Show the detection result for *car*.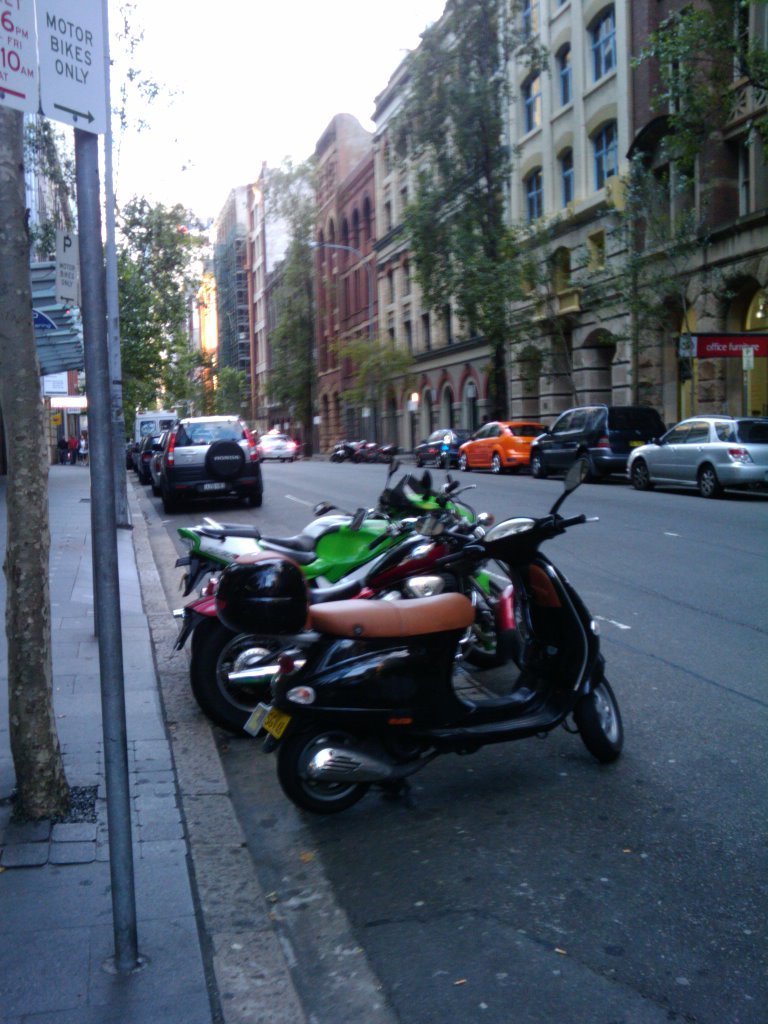
detection(129, 397, 179, 464).
